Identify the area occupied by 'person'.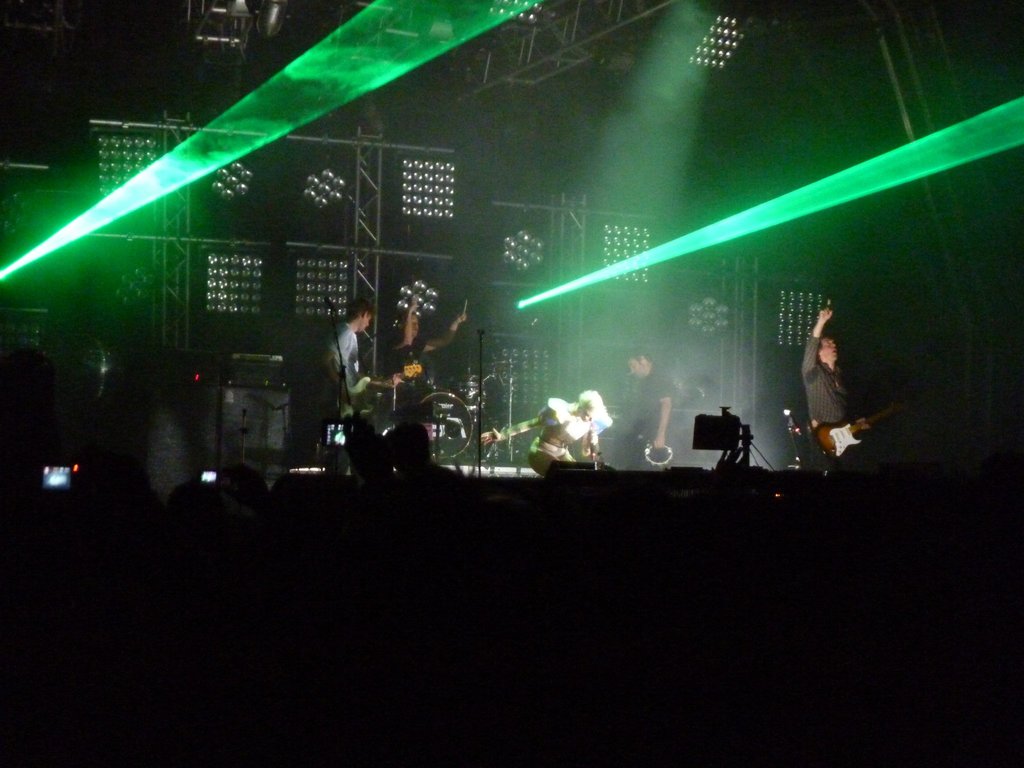
Area: bbox(473, 382, 616, 483).
